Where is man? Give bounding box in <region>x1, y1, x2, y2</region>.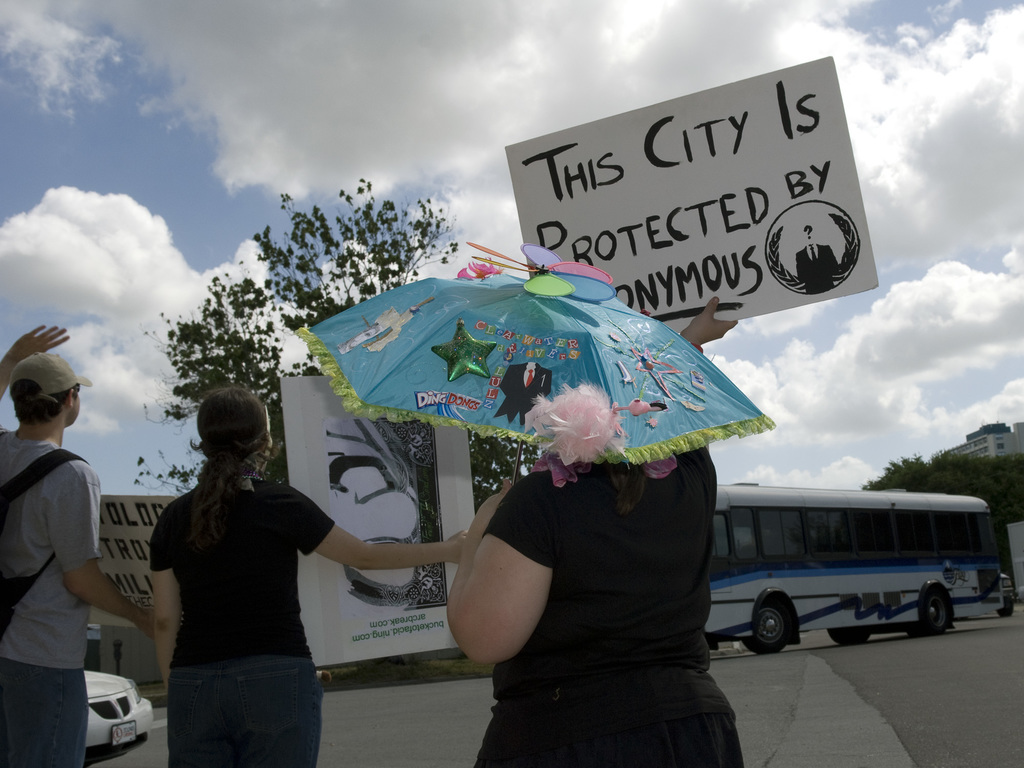
<region>0, 322, 157, 767</region>.
